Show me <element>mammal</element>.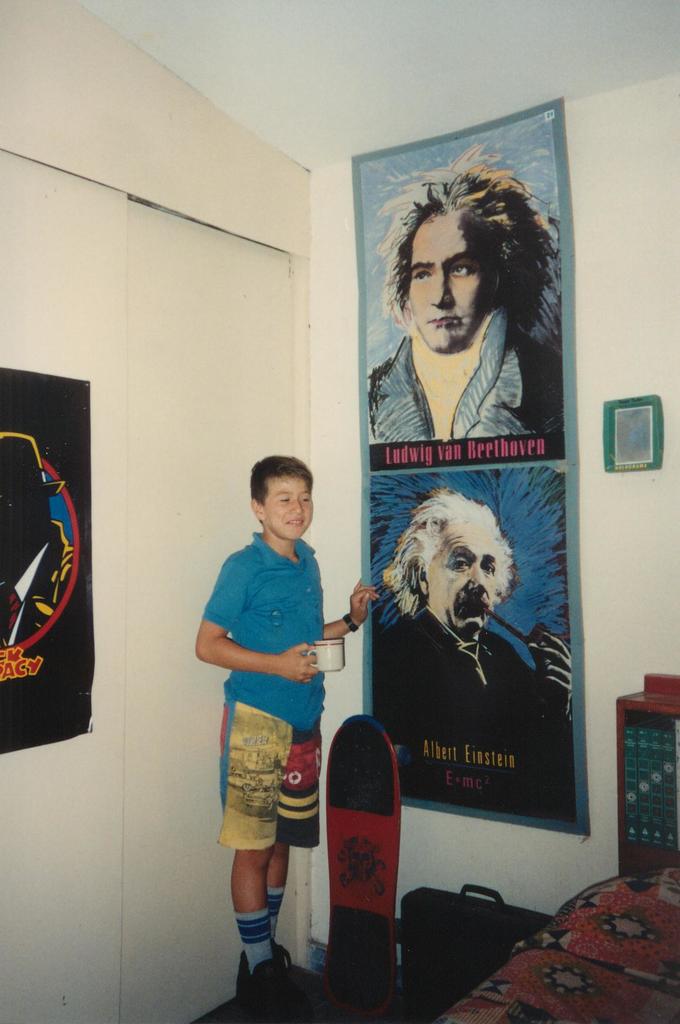
<element>mammal</element> is here: l=362, t=139, r=565, b=455.
